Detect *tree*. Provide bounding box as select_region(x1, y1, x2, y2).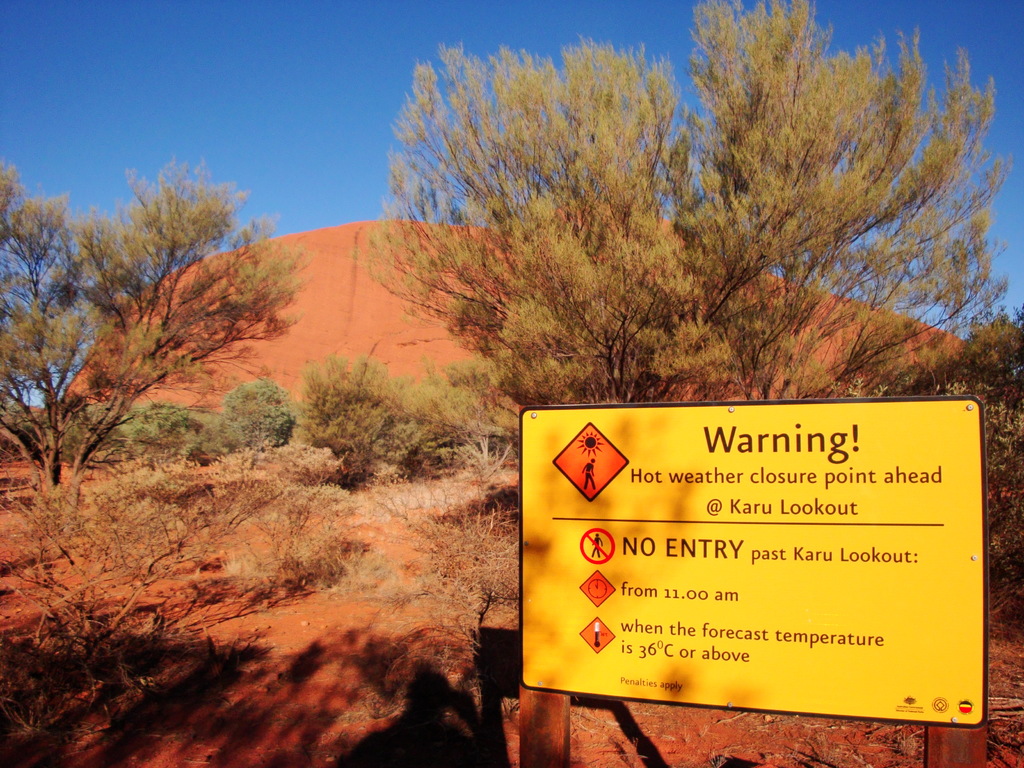
select_region(861, 291, 1023, 538).
